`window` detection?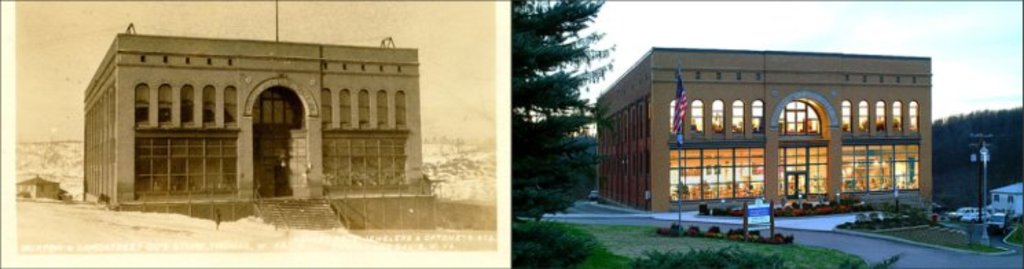
{"left": 713, "top": 96, "right": 722, "bottom": 132}
